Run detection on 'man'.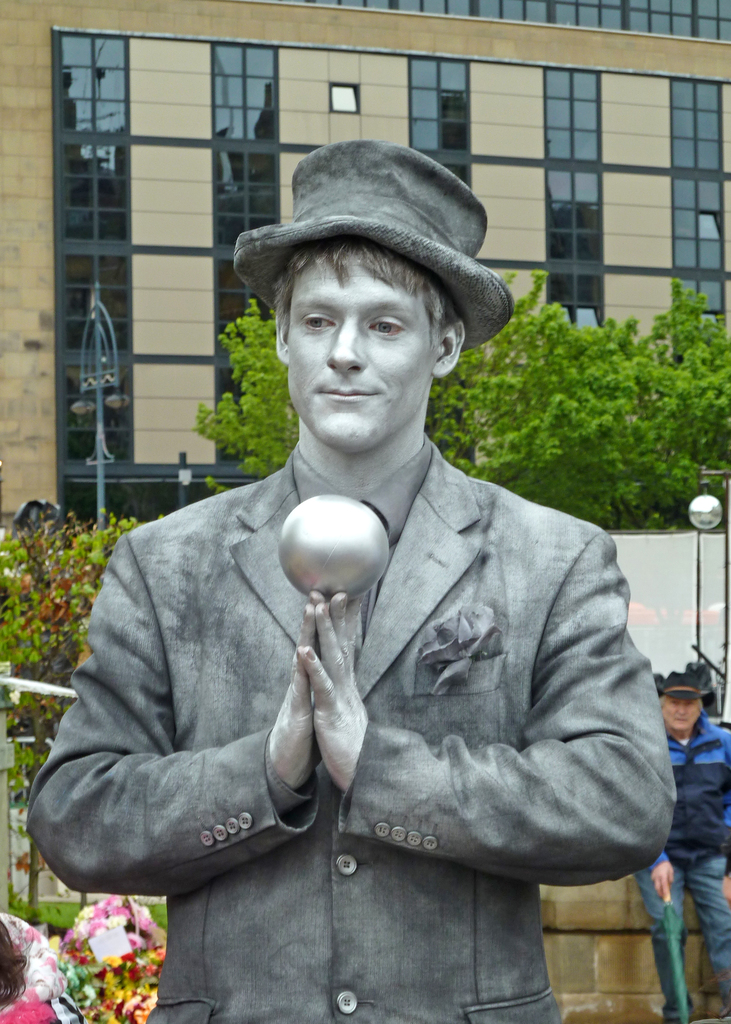
Result: pyautogui.locateOnScreen(634, 671, 730, 1023).
